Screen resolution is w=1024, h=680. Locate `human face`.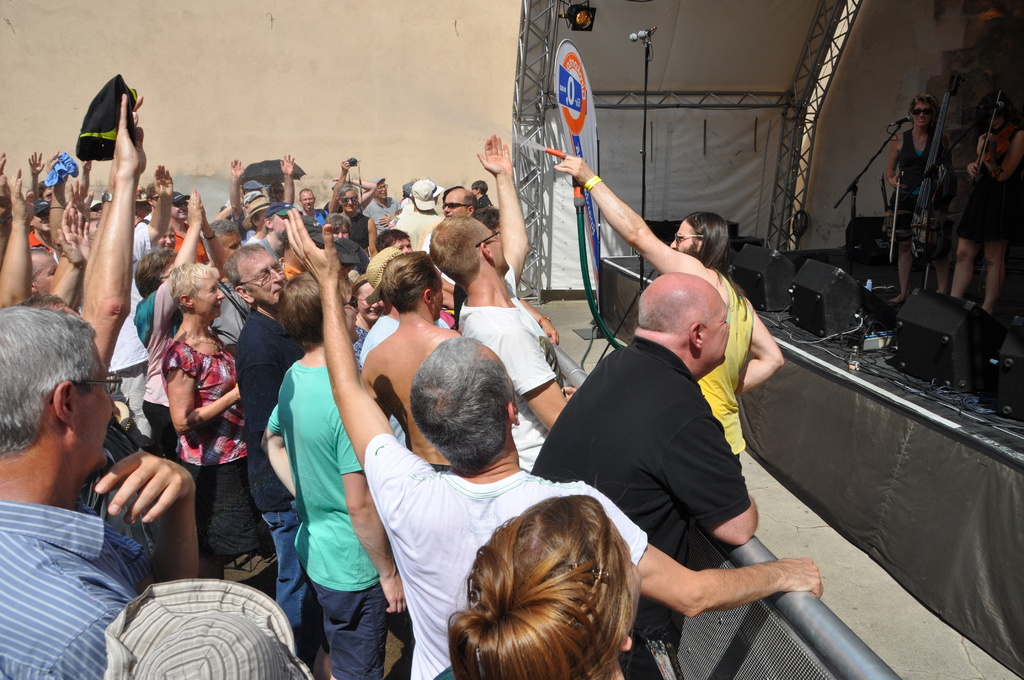
region(241, 251, 285, 310).
